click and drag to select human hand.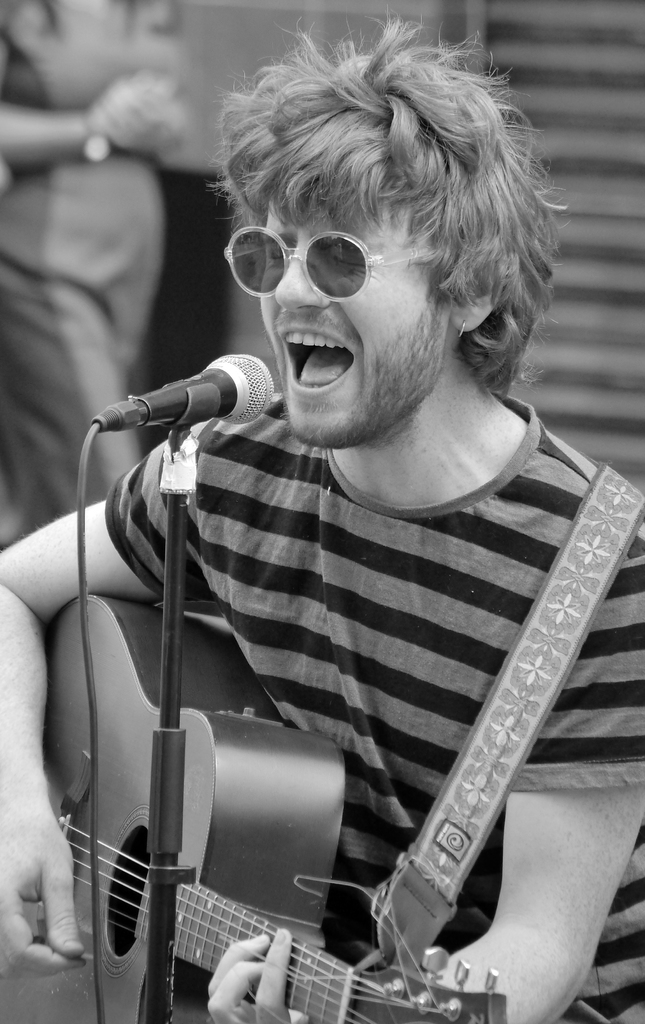
Selection: select_region(0, 811, 87, 986).
